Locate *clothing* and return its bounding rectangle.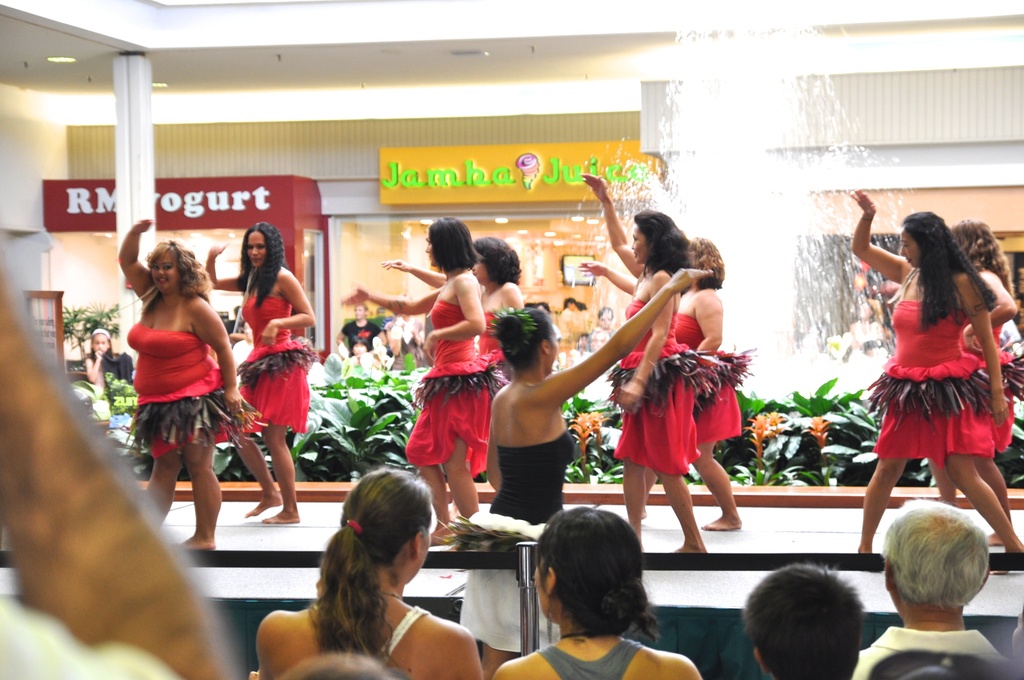
0/595/181/679.
